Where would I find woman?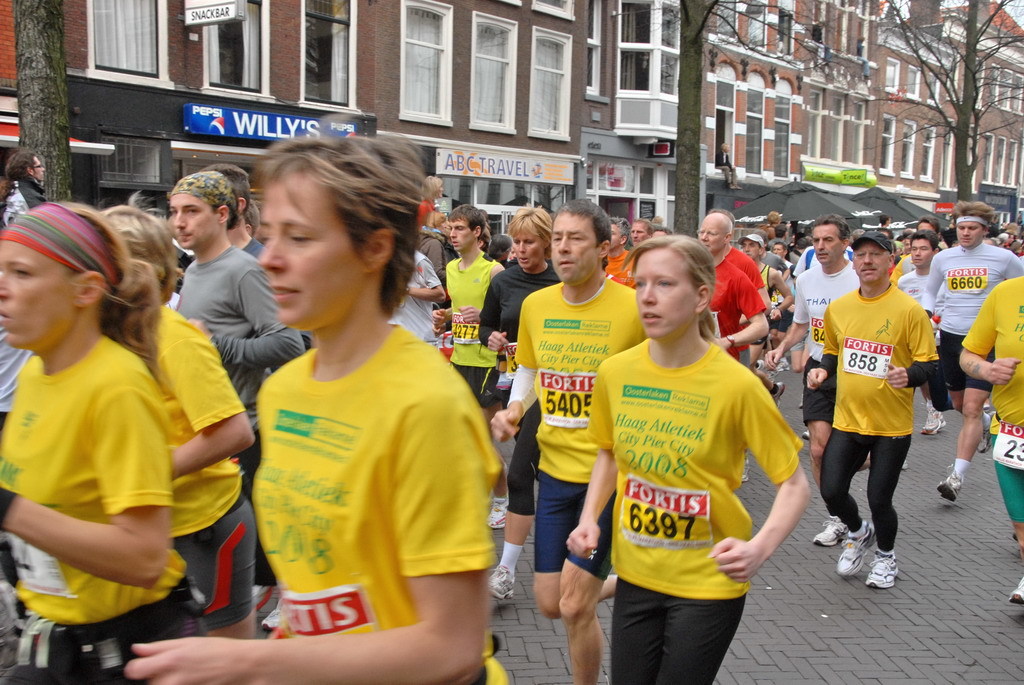
At (x1=569, y1=232, x2=809, y2=684).
